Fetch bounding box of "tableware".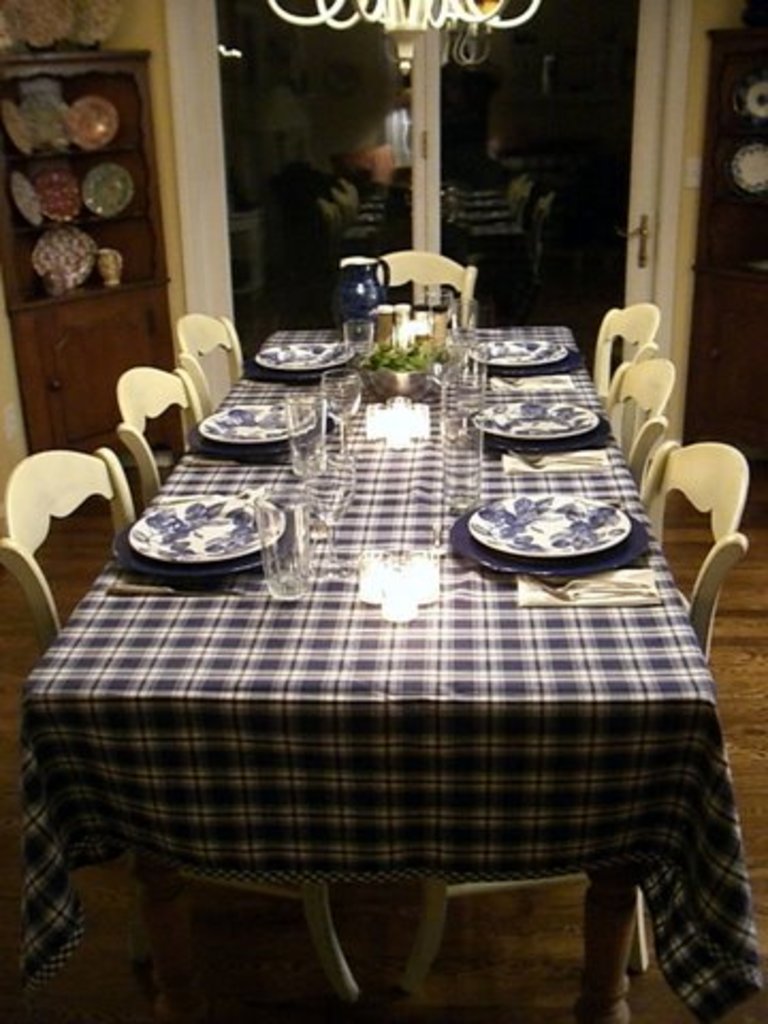
Bbox: 38,171,81,222.
